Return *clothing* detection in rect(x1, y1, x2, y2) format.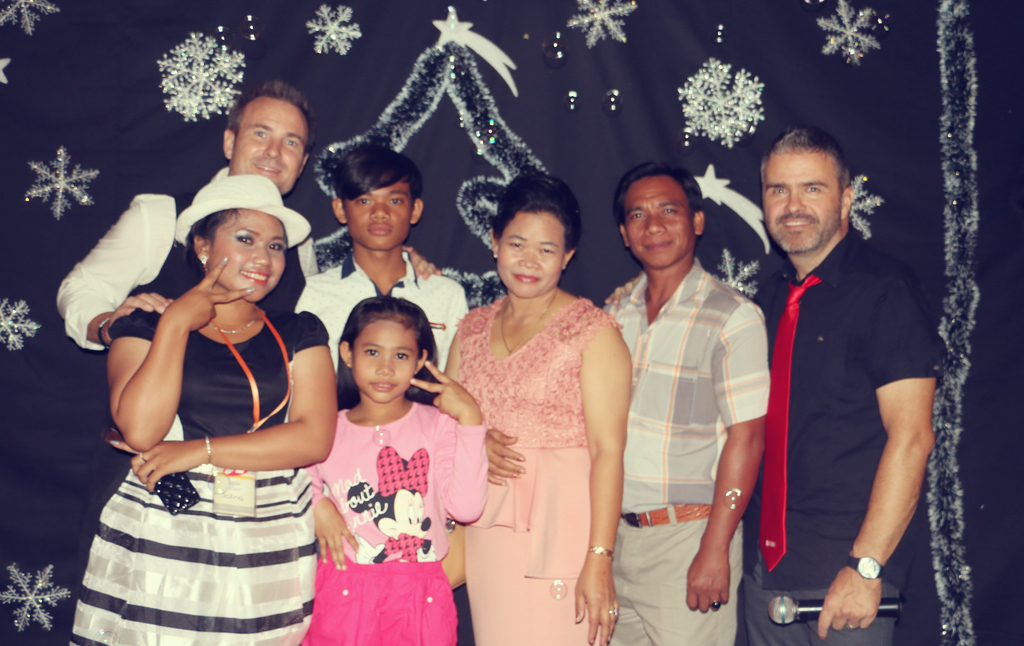
rect(72, 282, 329, 645).
